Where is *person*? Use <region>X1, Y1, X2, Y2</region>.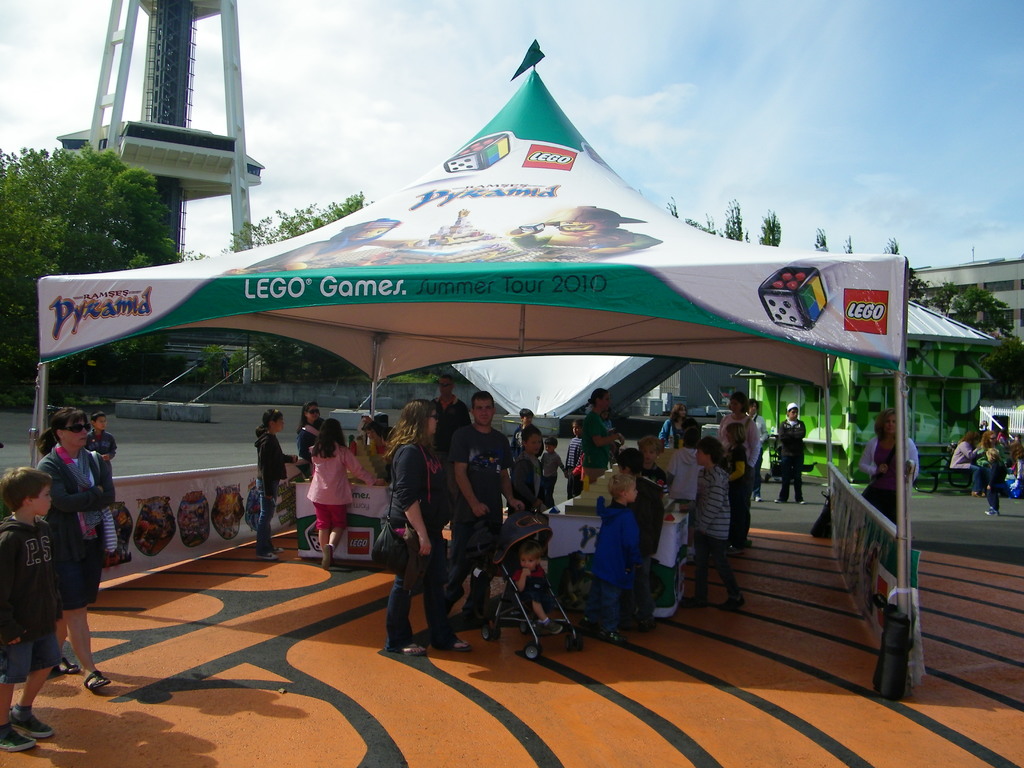
<region>614, 450, 661, 612</region>.
